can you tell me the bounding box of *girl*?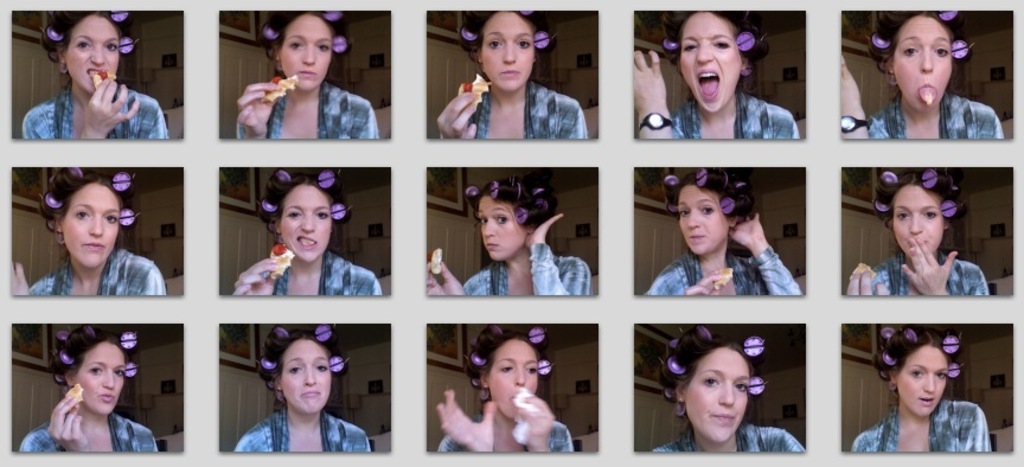
<region>223, 322, 391, 453</region>.
